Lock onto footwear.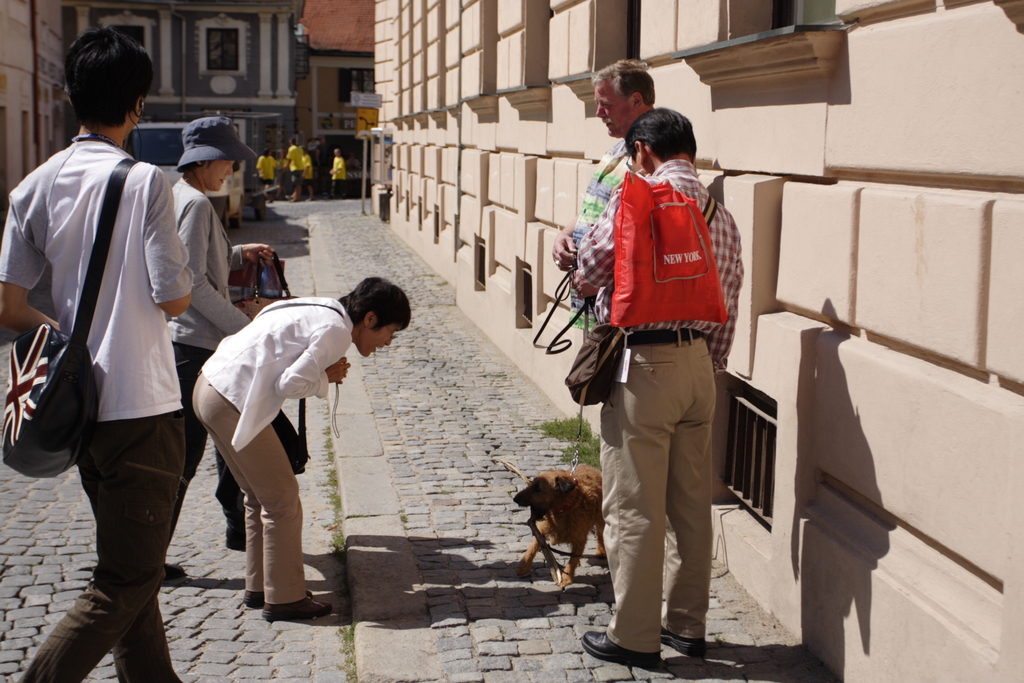
Locked: region(656, 629, 706, 659).
